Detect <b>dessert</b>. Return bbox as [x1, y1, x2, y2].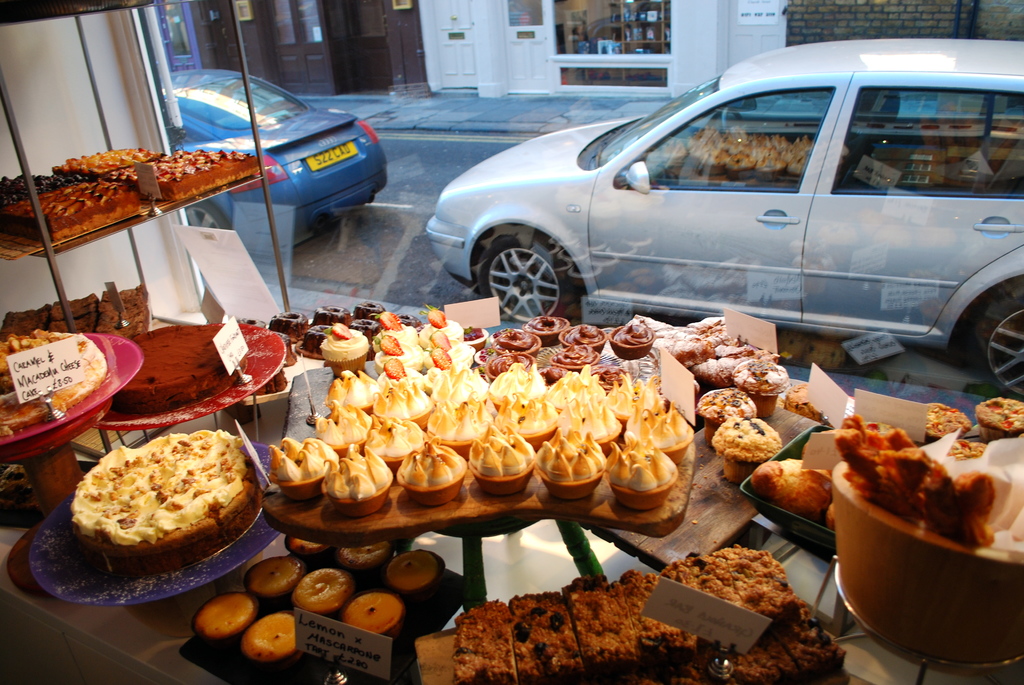
[374, 350, 430, 391].
